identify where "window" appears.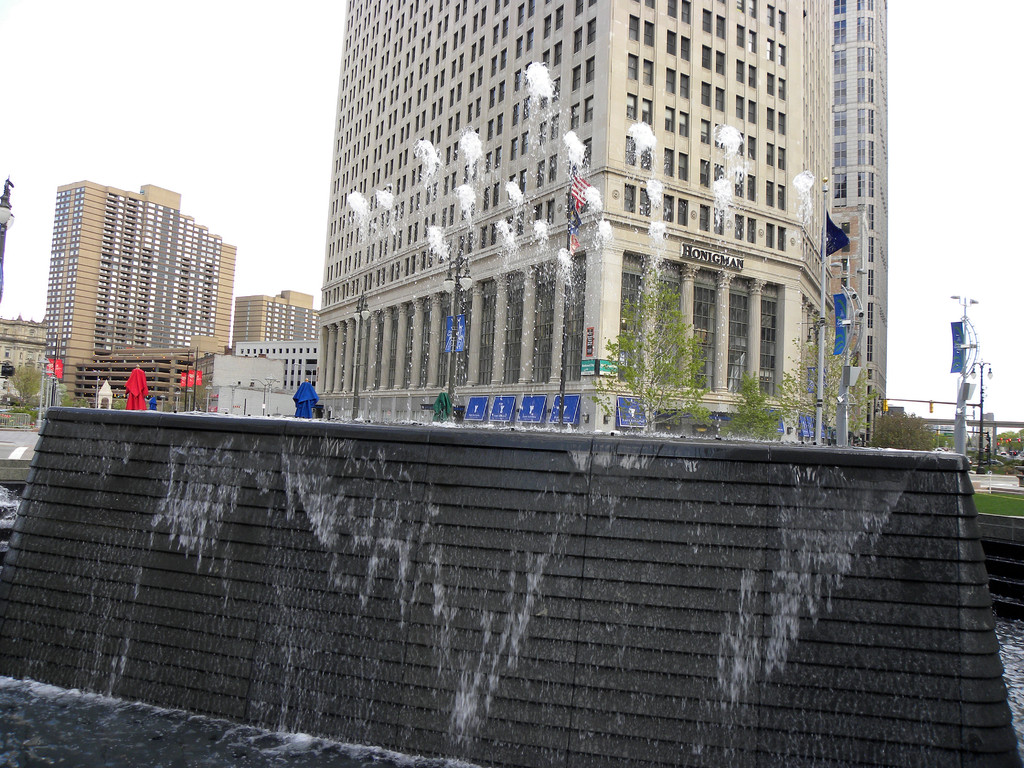
Appears at (x1=733, y1=129, x2=743, y2=157).
